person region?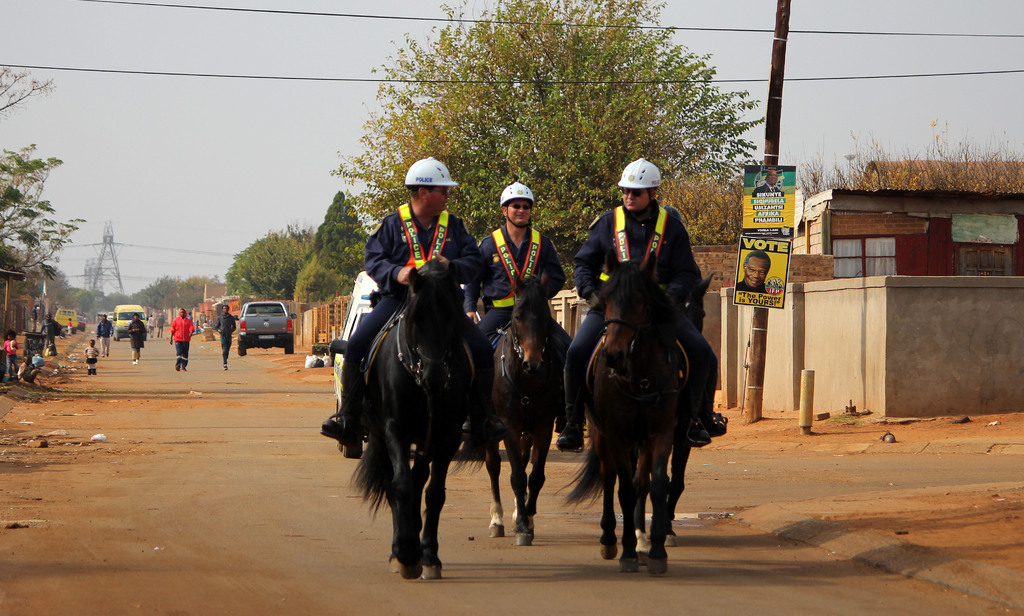
box(323, 155, 484, 441)
